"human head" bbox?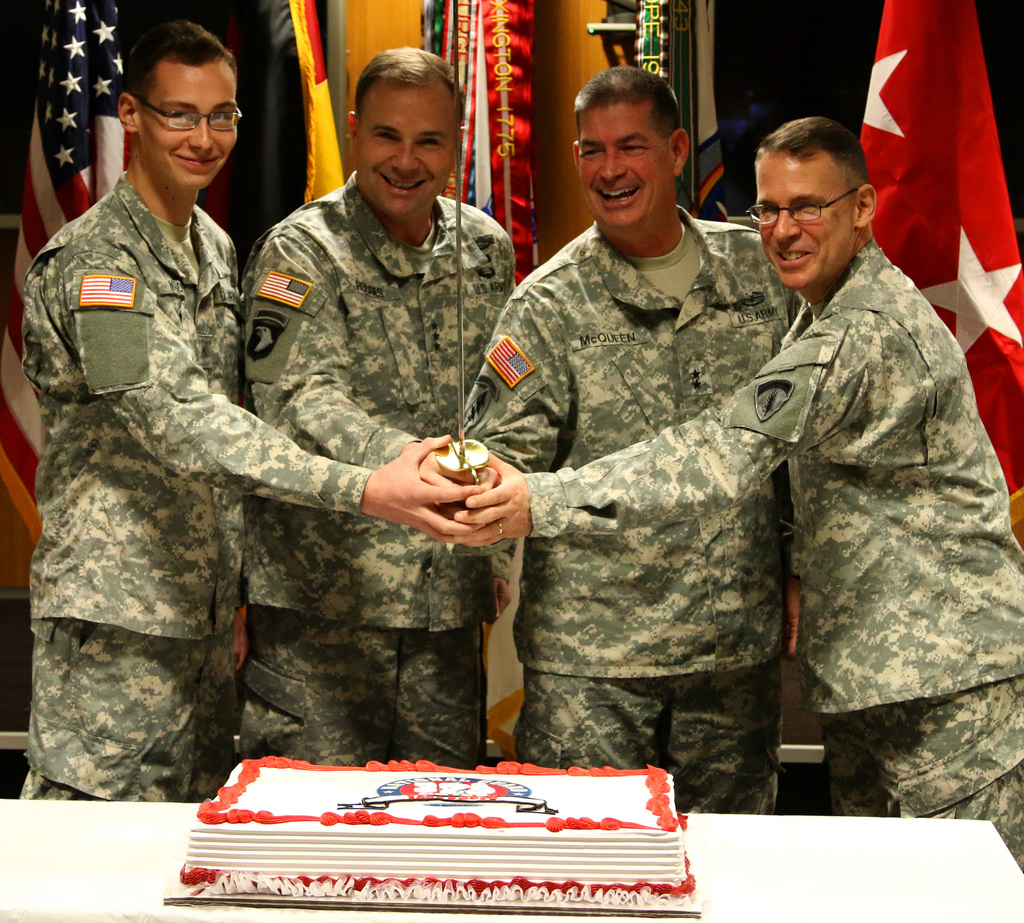
[left=573, top=67, right=690, bottom=233]
